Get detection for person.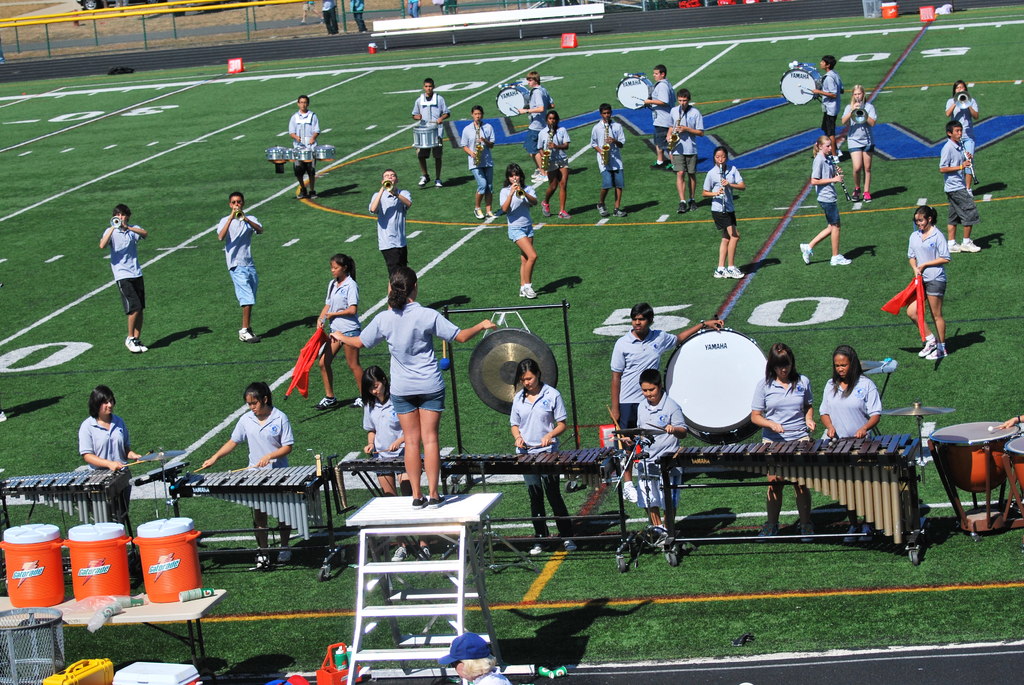
Detection: (left=294, top=0, right=471, bottom=31).
